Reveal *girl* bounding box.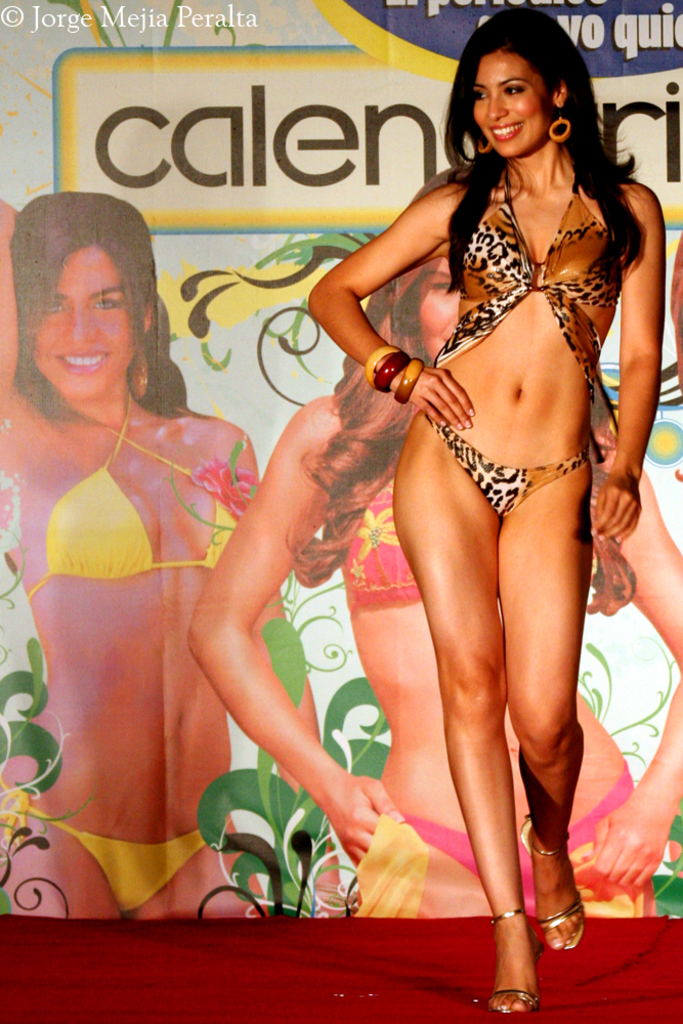
Revealed: (174,169,682,921).
